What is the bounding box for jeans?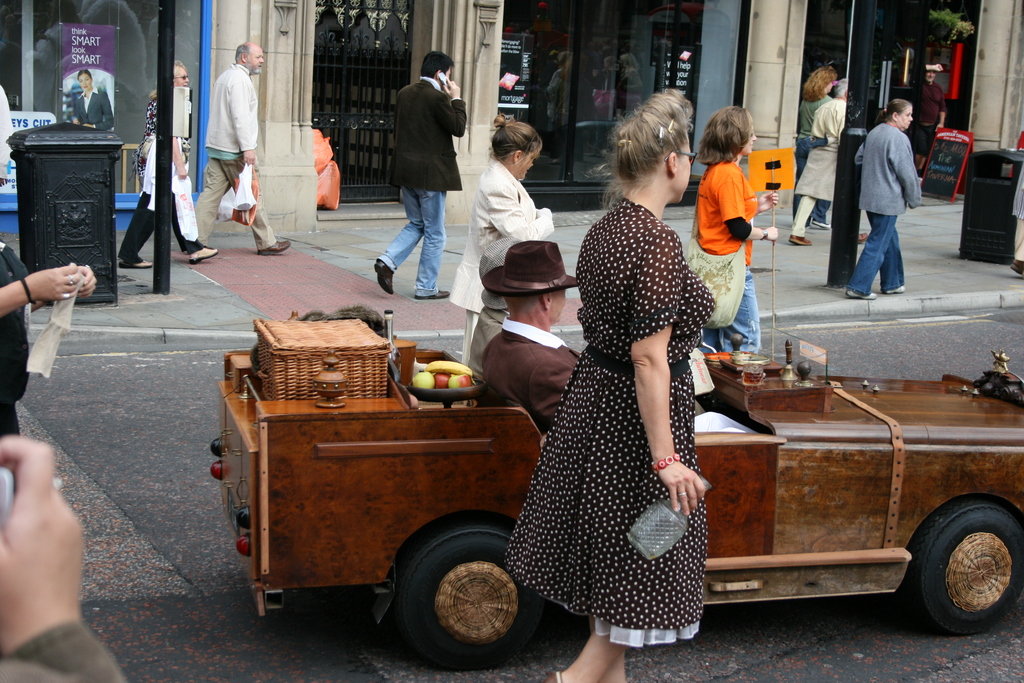
<bbox>383, 180, 447, 302</bbox>.
